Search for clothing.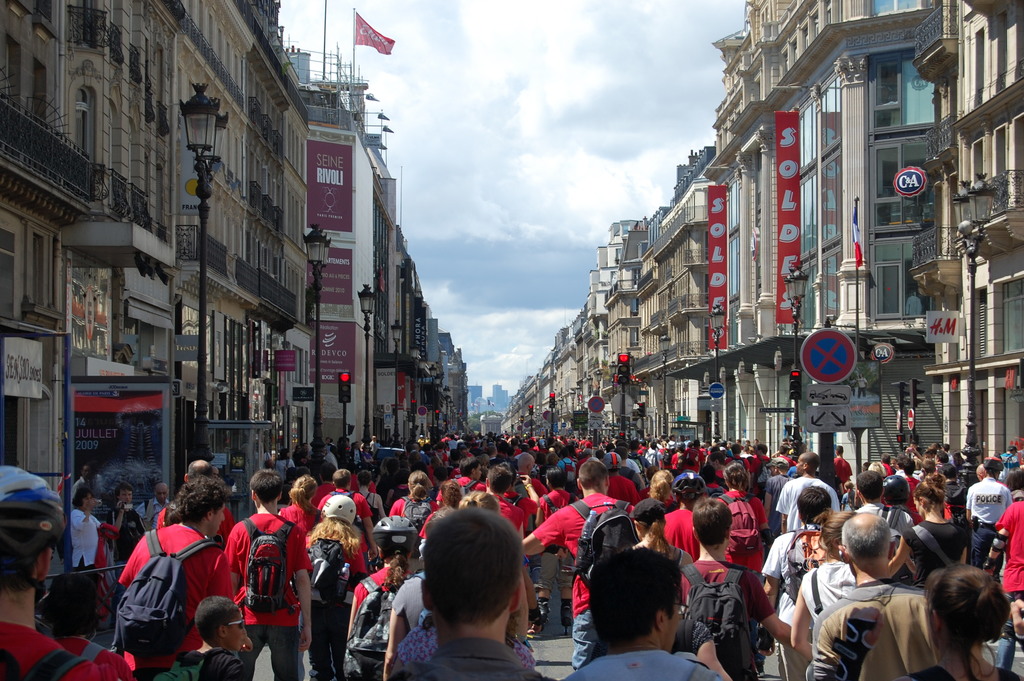
Found at l=397, t=640, r=609, b=680.
